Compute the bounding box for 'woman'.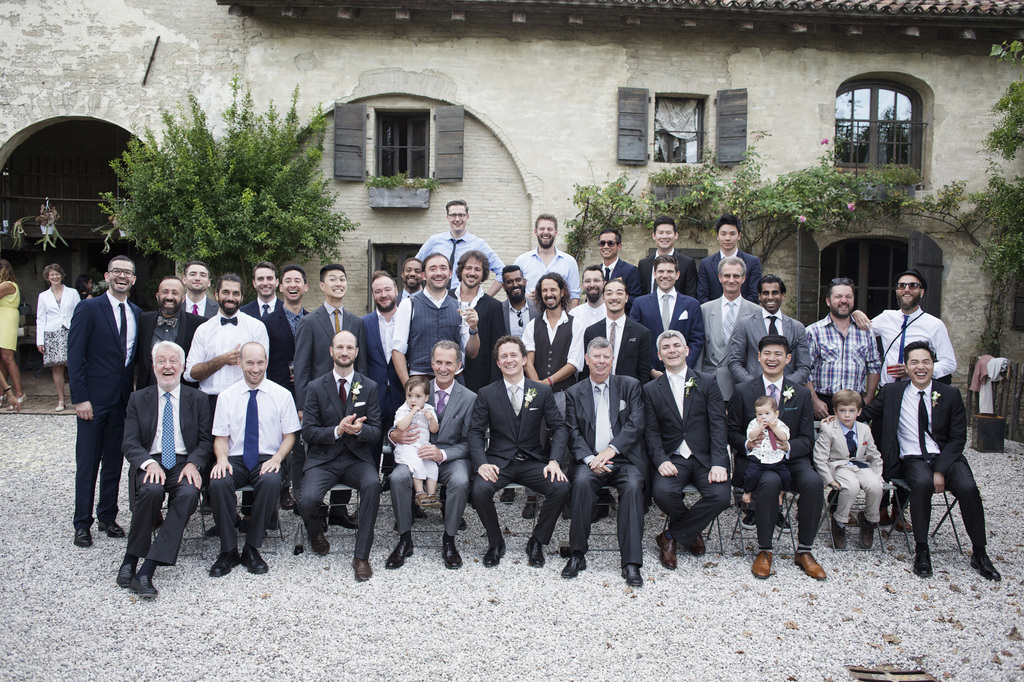
locate(0, 258, 36, 414).
